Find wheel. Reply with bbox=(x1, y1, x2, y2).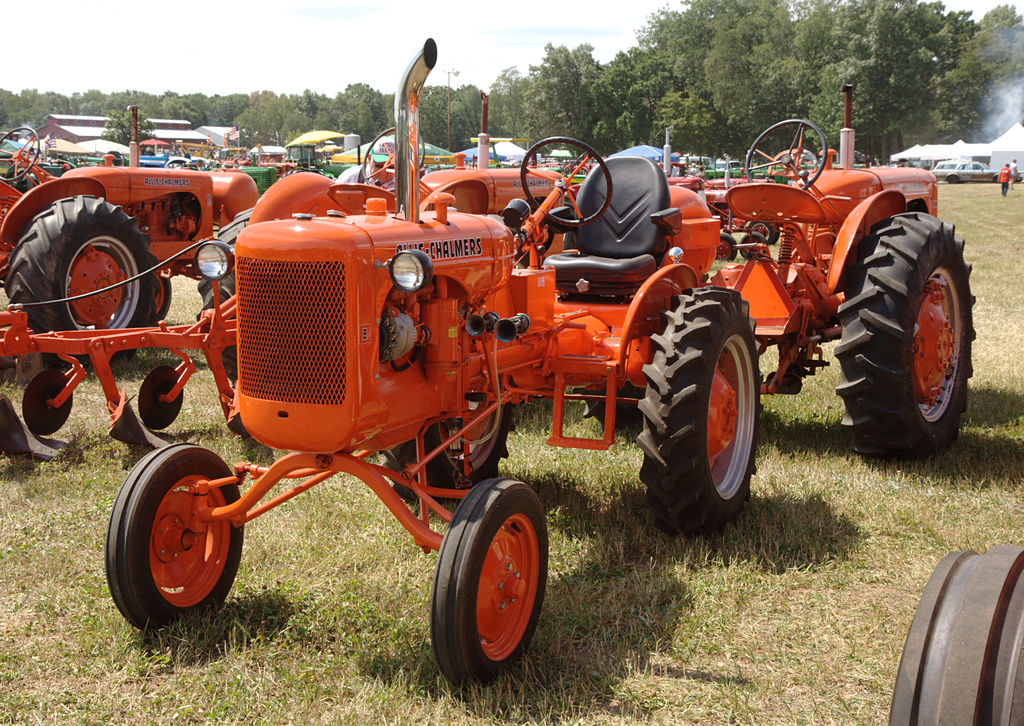
bbox=(428, 477, 551, 691).
